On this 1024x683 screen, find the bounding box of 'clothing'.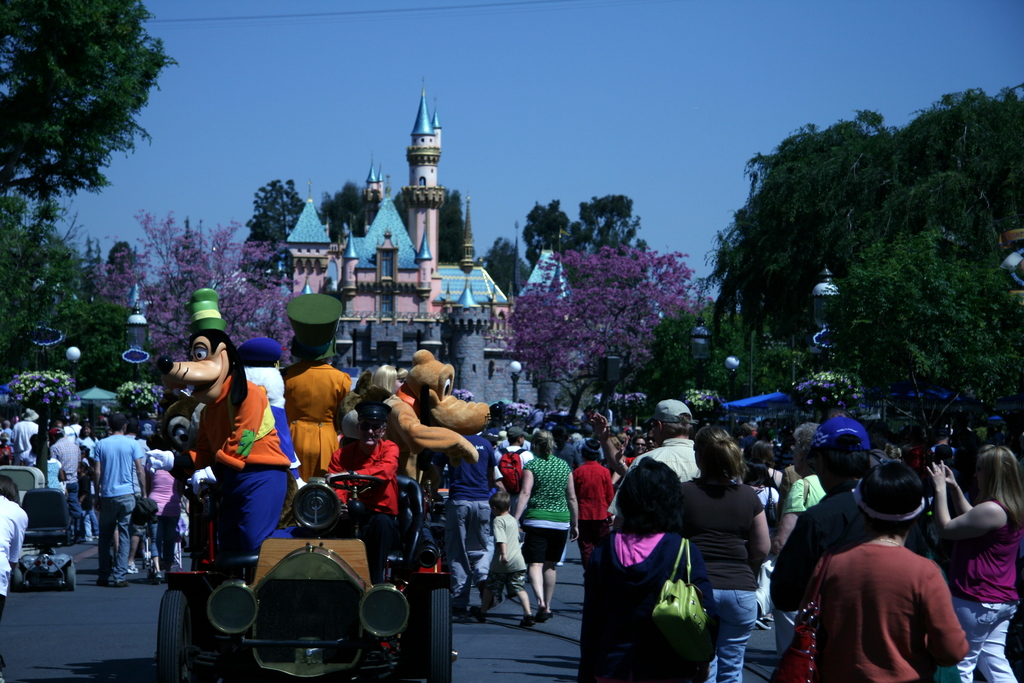
Bounding box: box=[948, 495, 1021, 682].
